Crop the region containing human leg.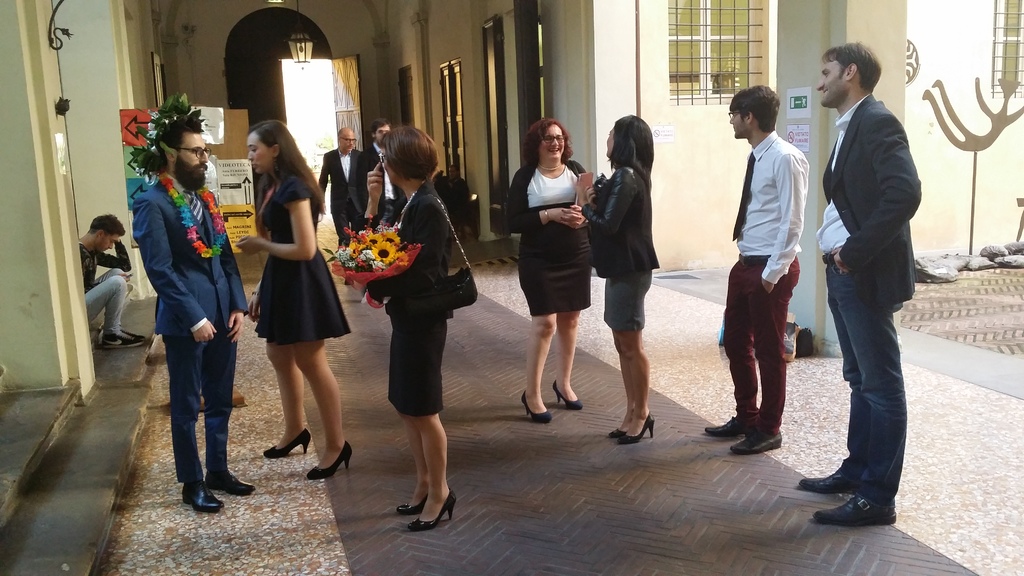
Crop region: locate(699, 259, 785, 464).
